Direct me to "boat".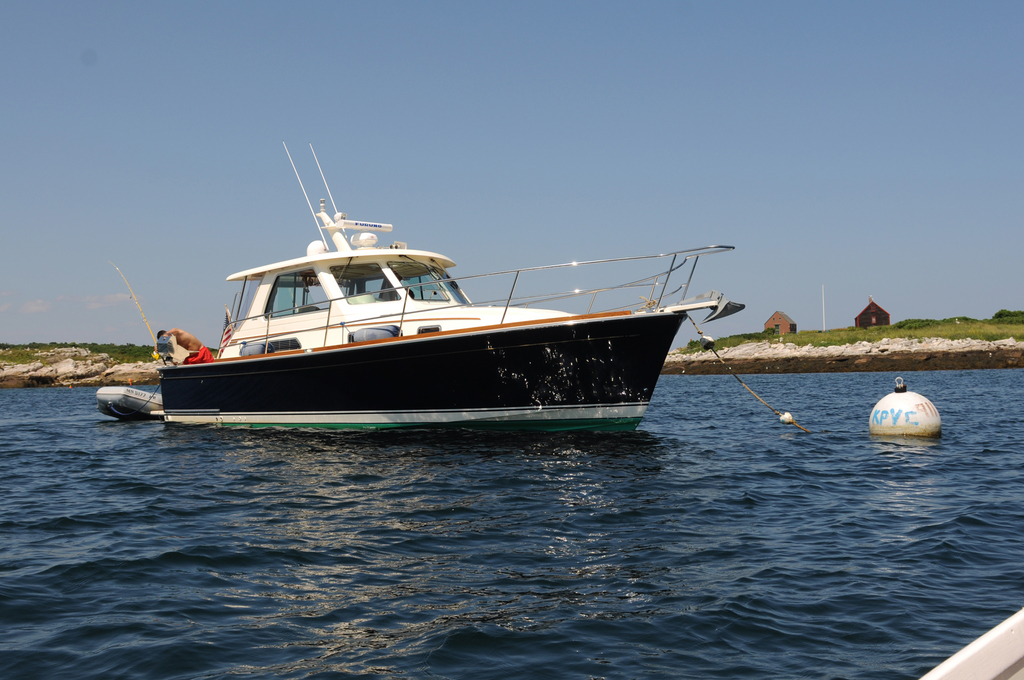
Direction: x1=154 y1=135 x2=748 y2=435.
